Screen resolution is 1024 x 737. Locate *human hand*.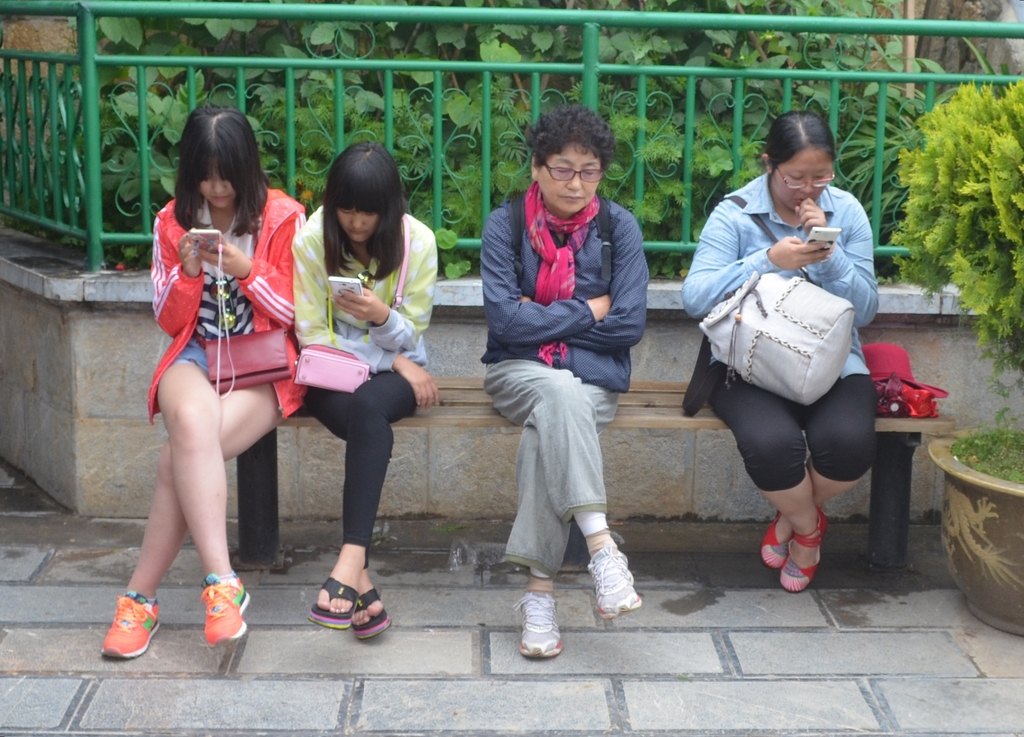
333, 286, 382, 321.
